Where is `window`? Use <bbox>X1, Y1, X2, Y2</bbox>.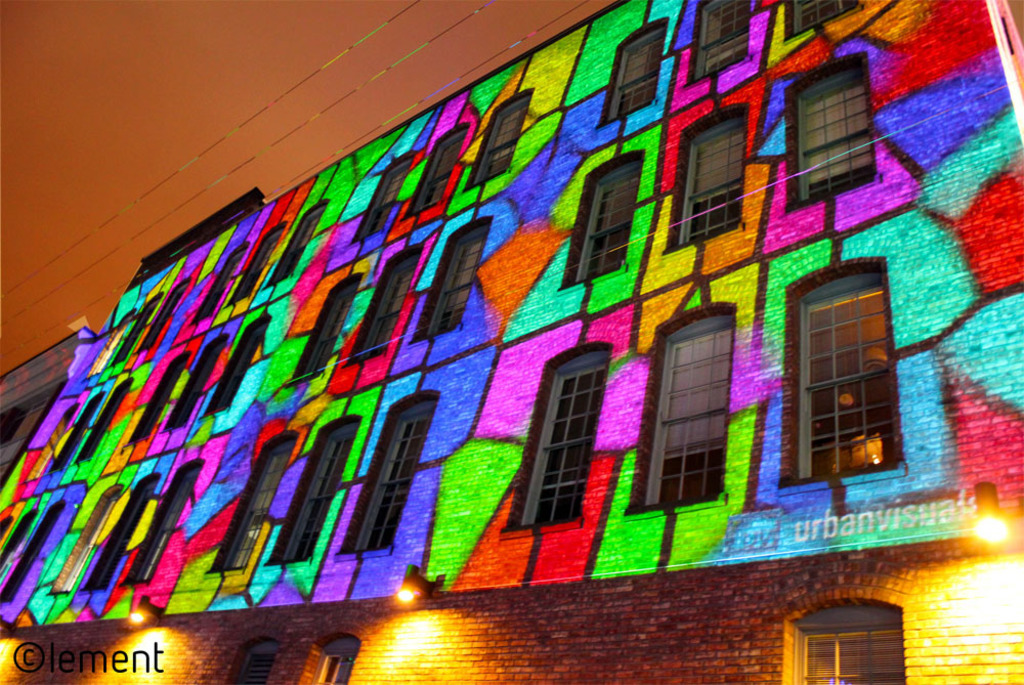
<bbox>561, 149, 642, 291</bbox>.
